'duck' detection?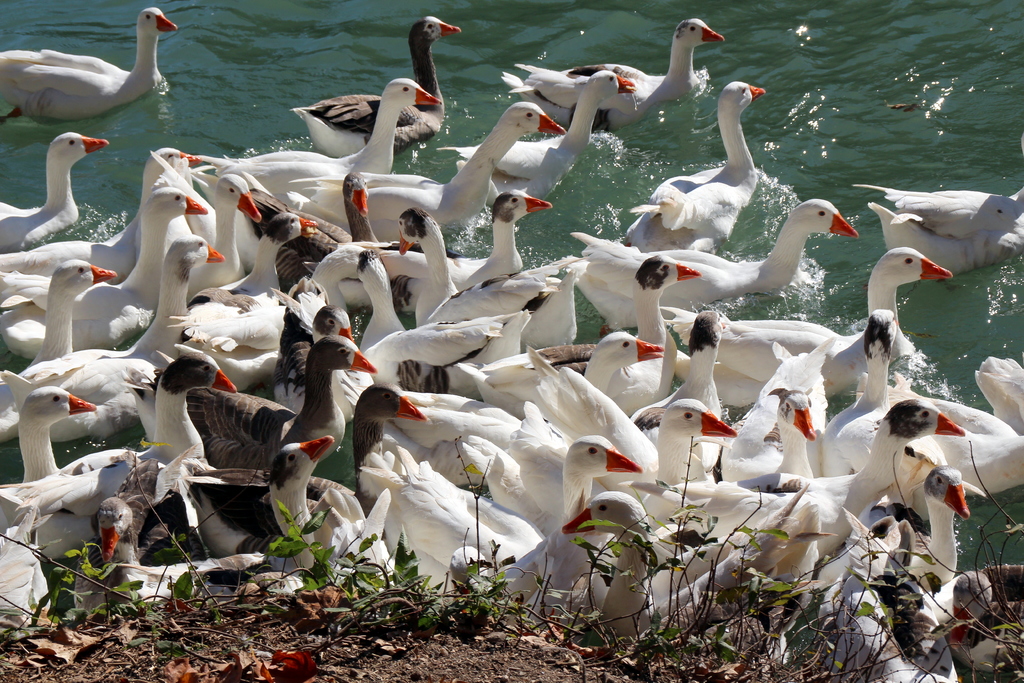
crop(3, 131, 120, 250)
